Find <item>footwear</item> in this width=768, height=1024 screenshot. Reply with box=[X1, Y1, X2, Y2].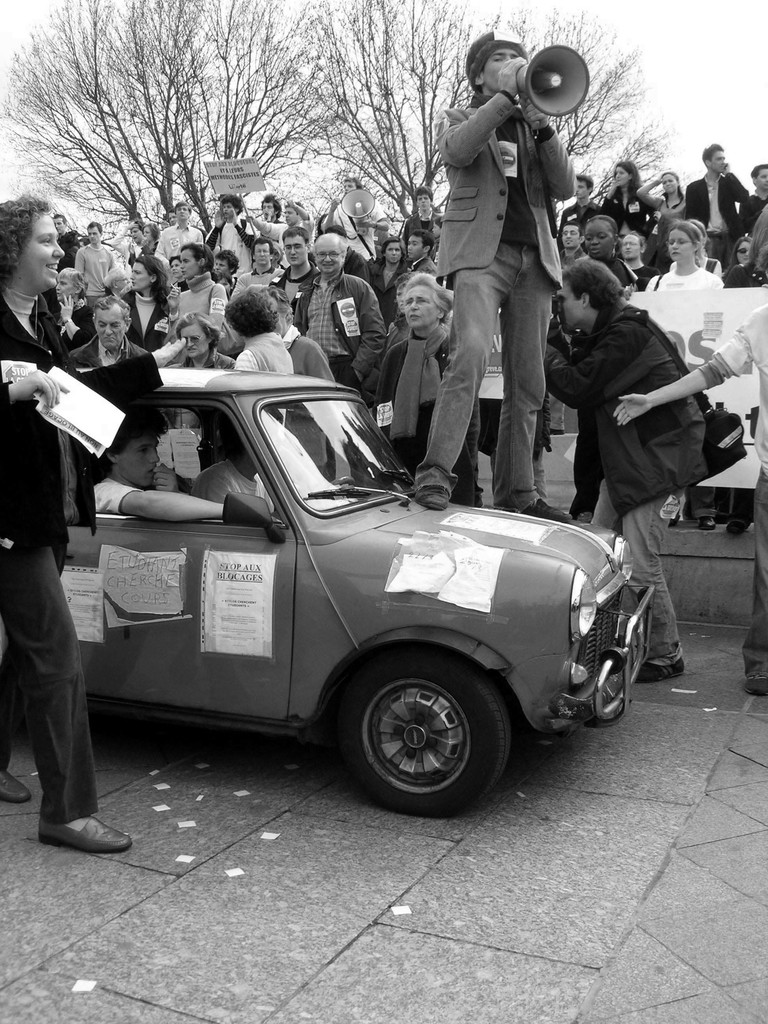
box=[726, 518, 749, 534].
